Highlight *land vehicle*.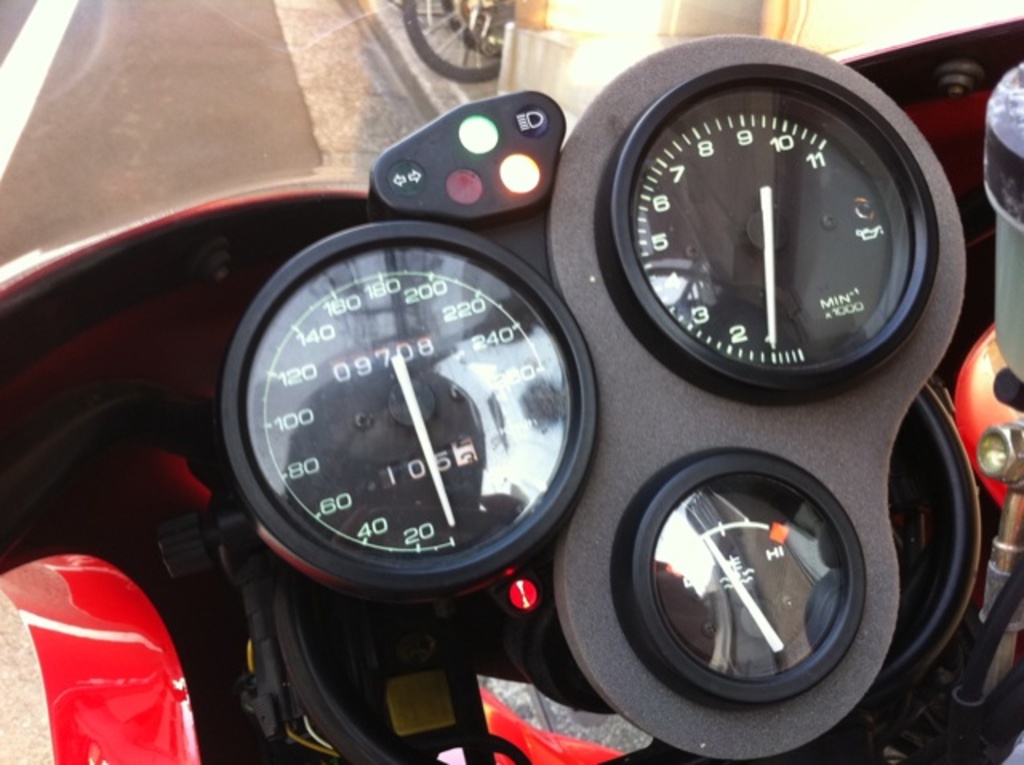
Highlighted region: 0/0/1022/763.
